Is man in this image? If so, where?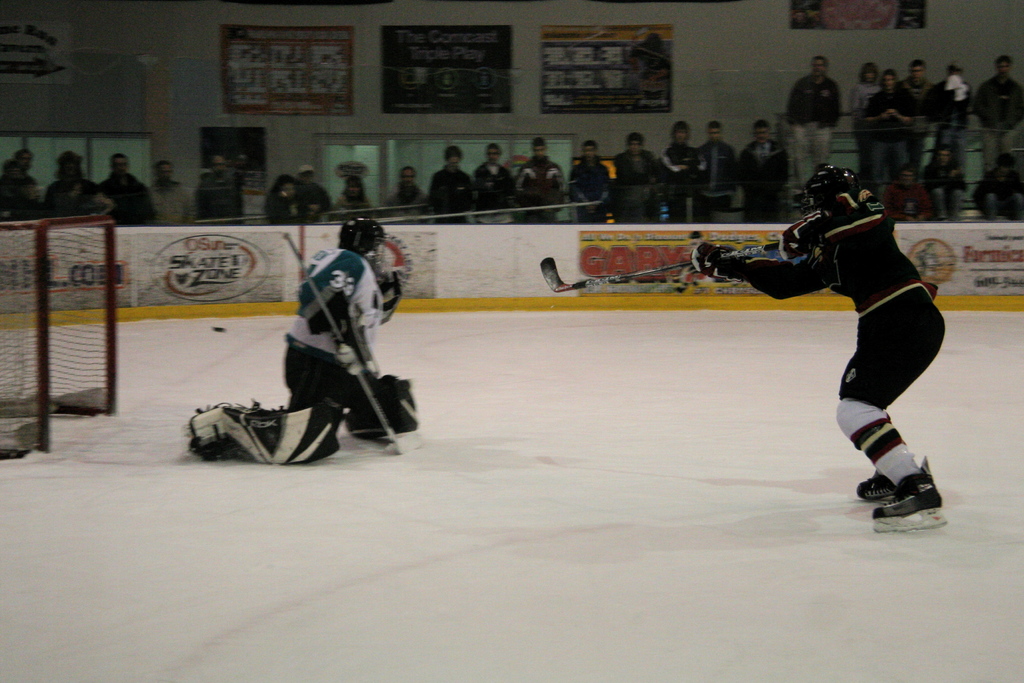
Yes, at 44,154,106,225.
